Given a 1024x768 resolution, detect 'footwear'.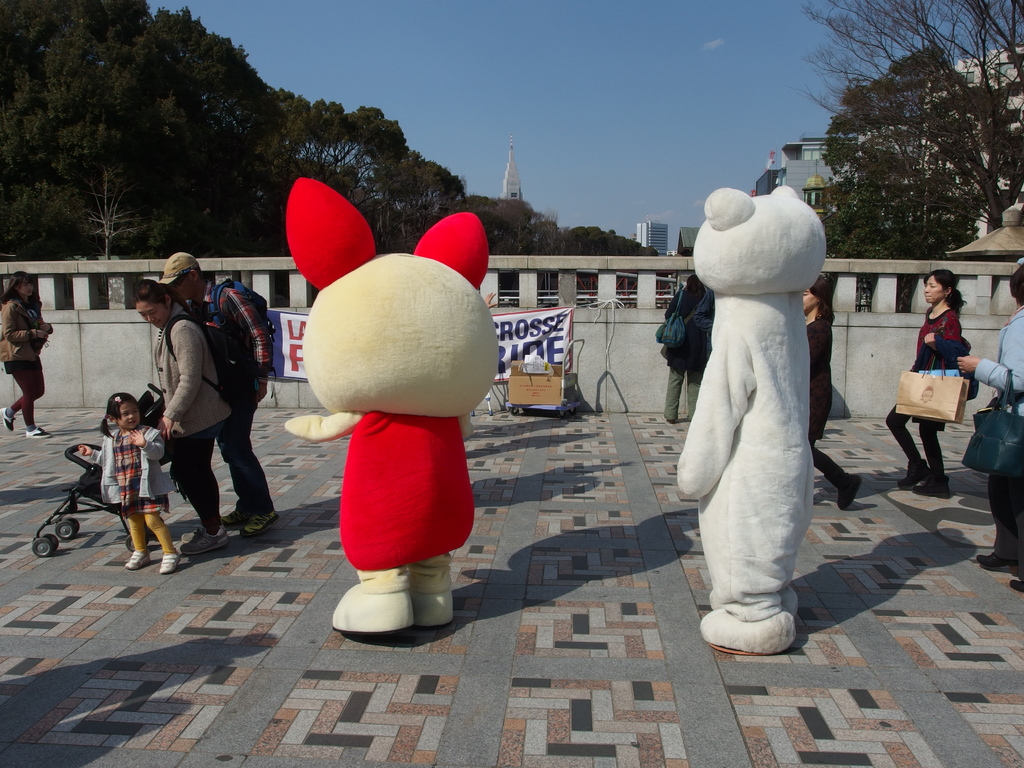
[left=910, top=468, right=951, bottom=498].
